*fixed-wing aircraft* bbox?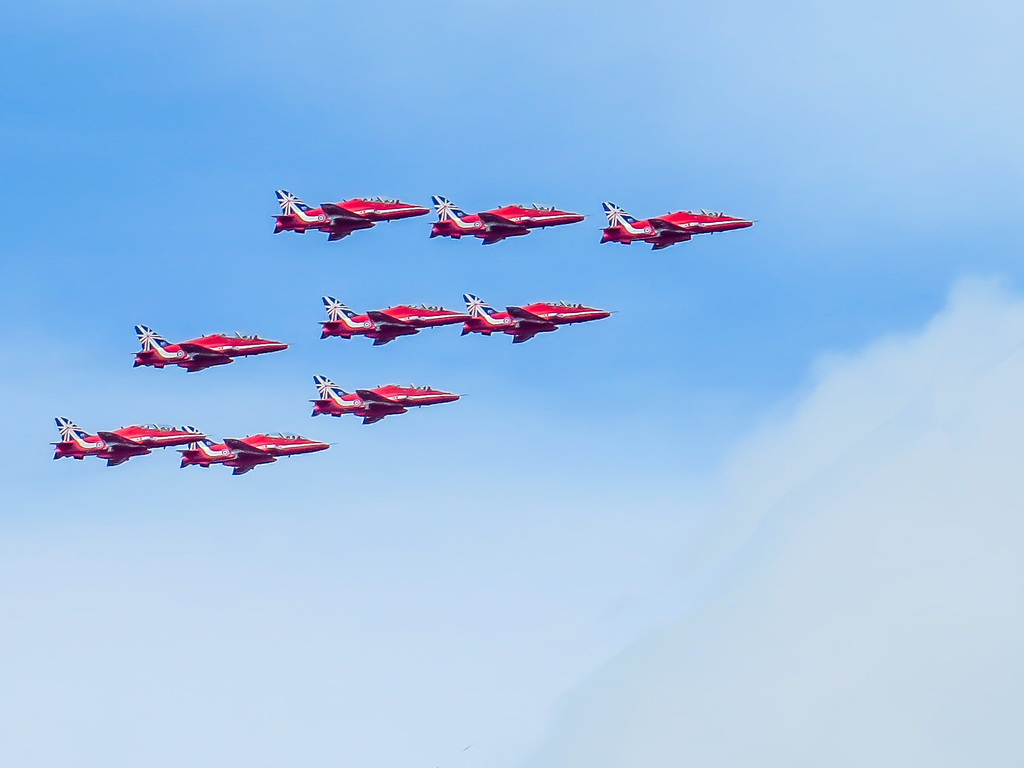
[308, 372, 465, 427]
